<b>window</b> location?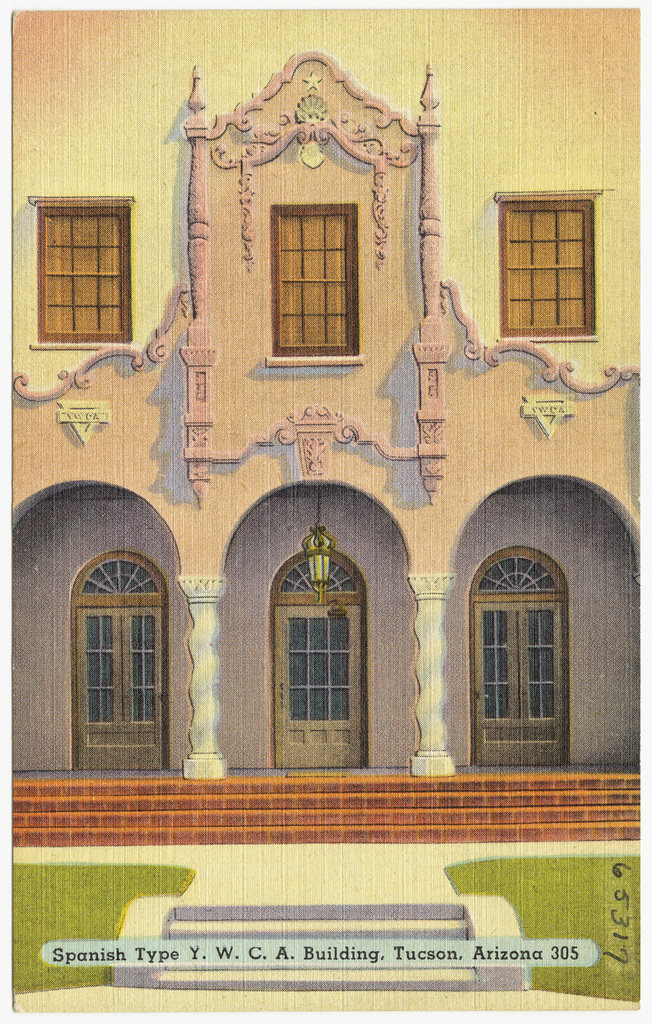
region(22, 179, 134, 349)
